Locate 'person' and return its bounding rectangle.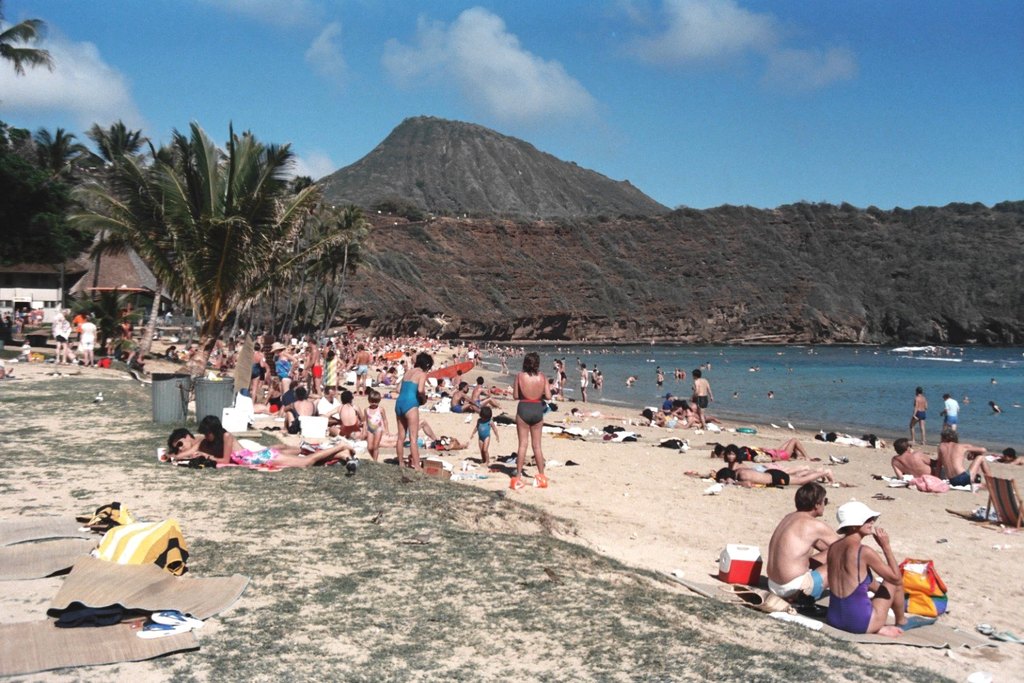
region(986, 378, 997, 384).
